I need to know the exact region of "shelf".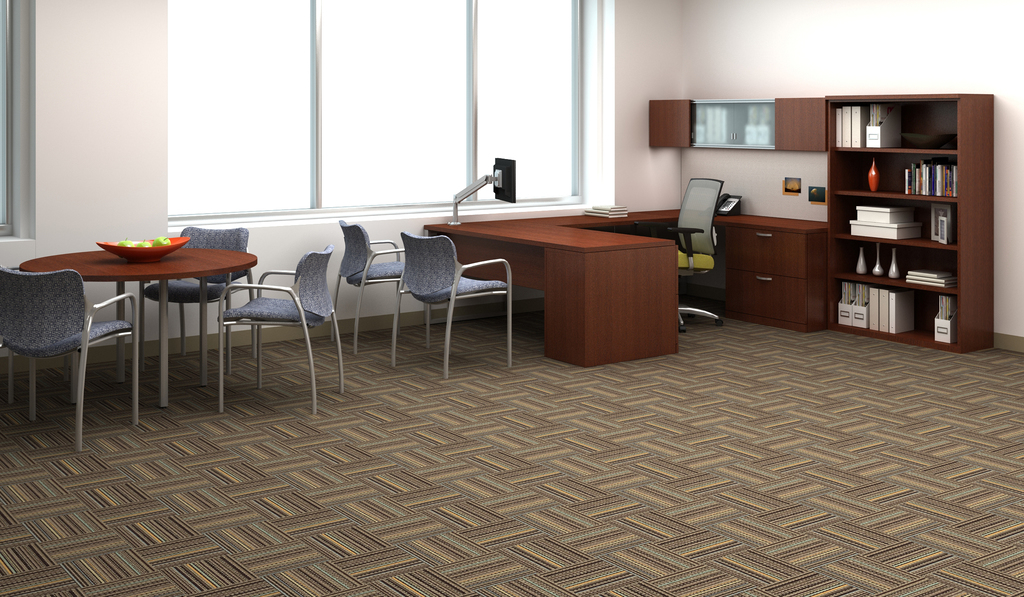
Region: (830, 106, 984, 330).
